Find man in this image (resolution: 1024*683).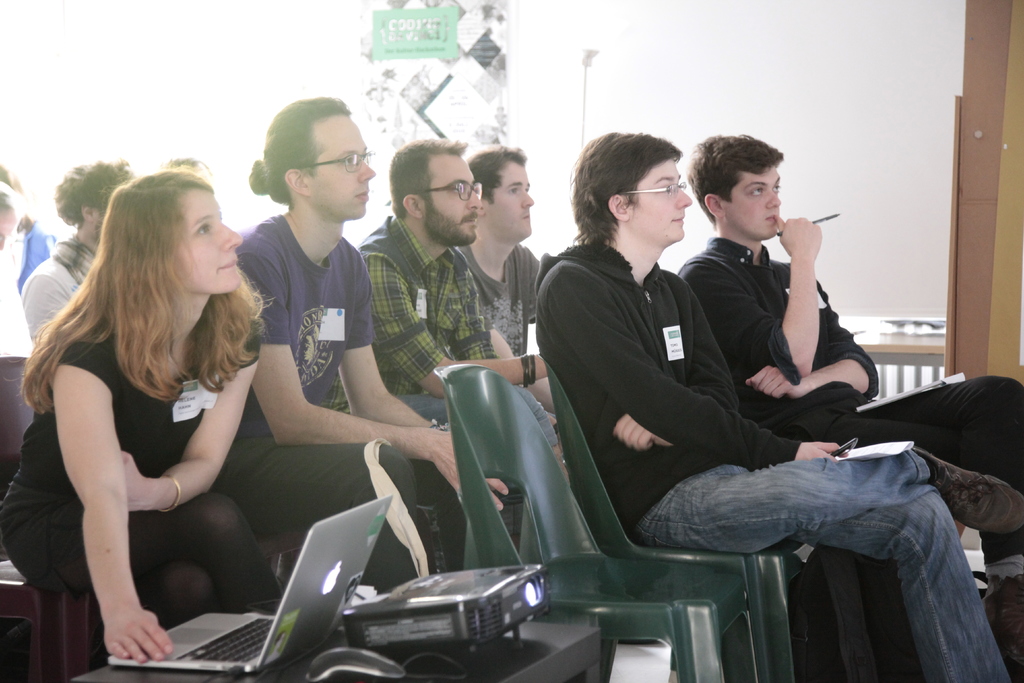
[left=15, top=161, right=139, bottom=338].
